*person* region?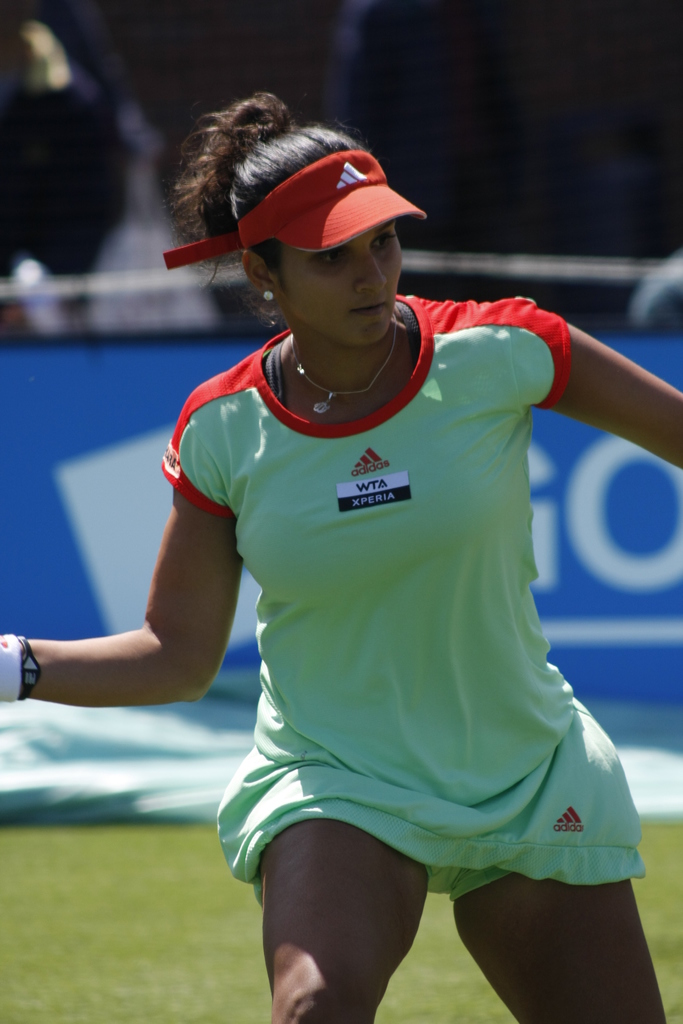
x1=0, y1=79, x2=682, y2=1023
